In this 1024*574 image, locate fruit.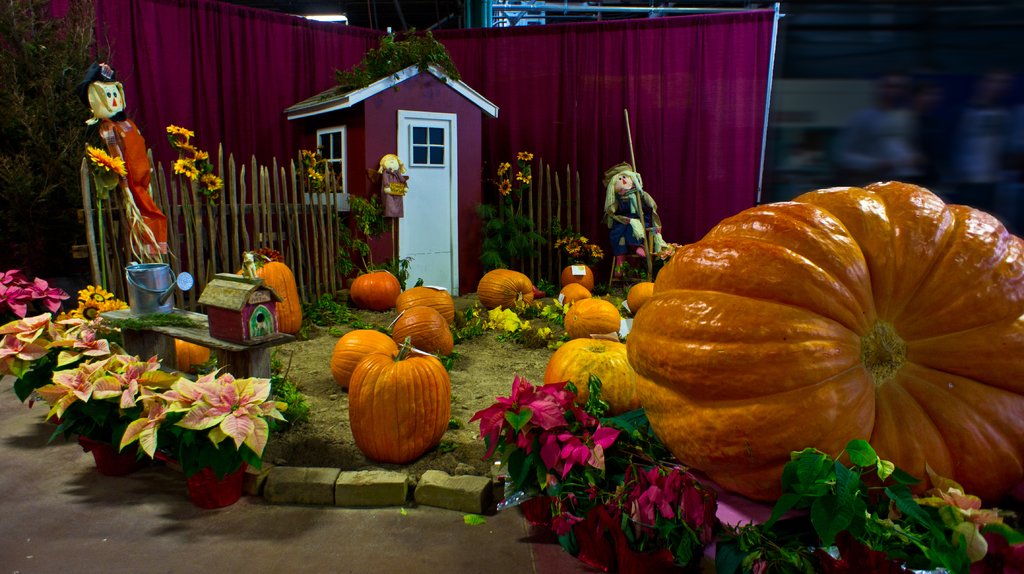
Bounding box: 230, 255, 300, 334.
